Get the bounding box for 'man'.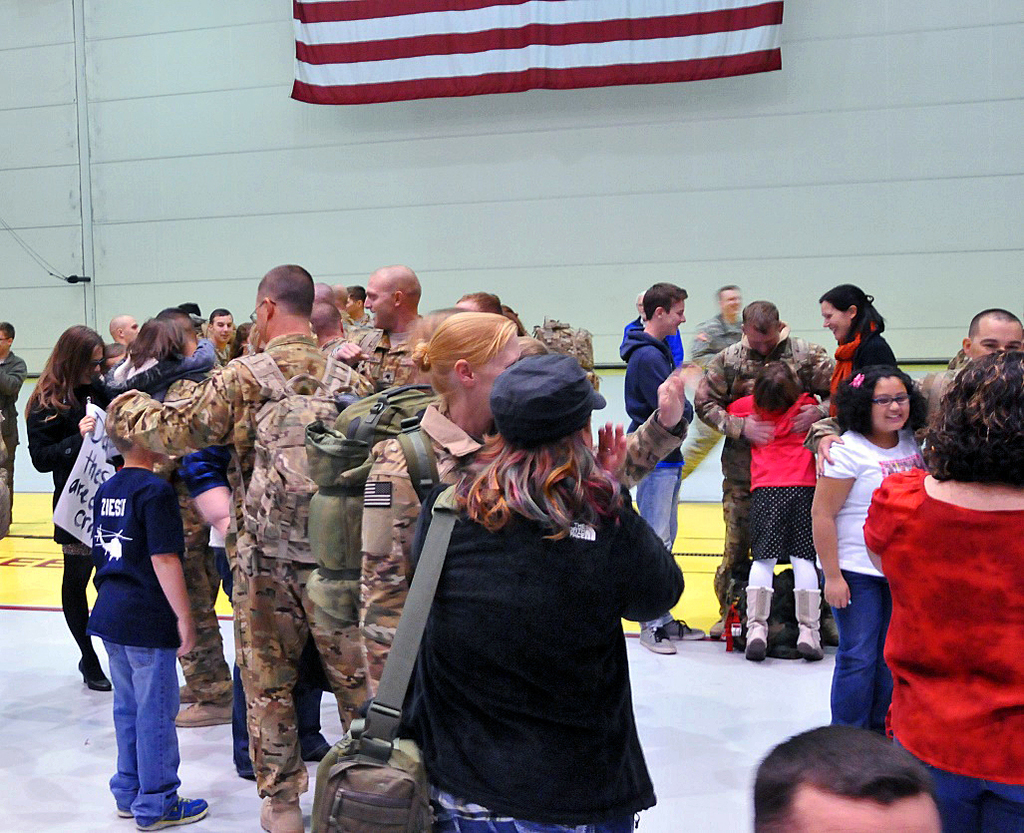
(325,267,440,388).
